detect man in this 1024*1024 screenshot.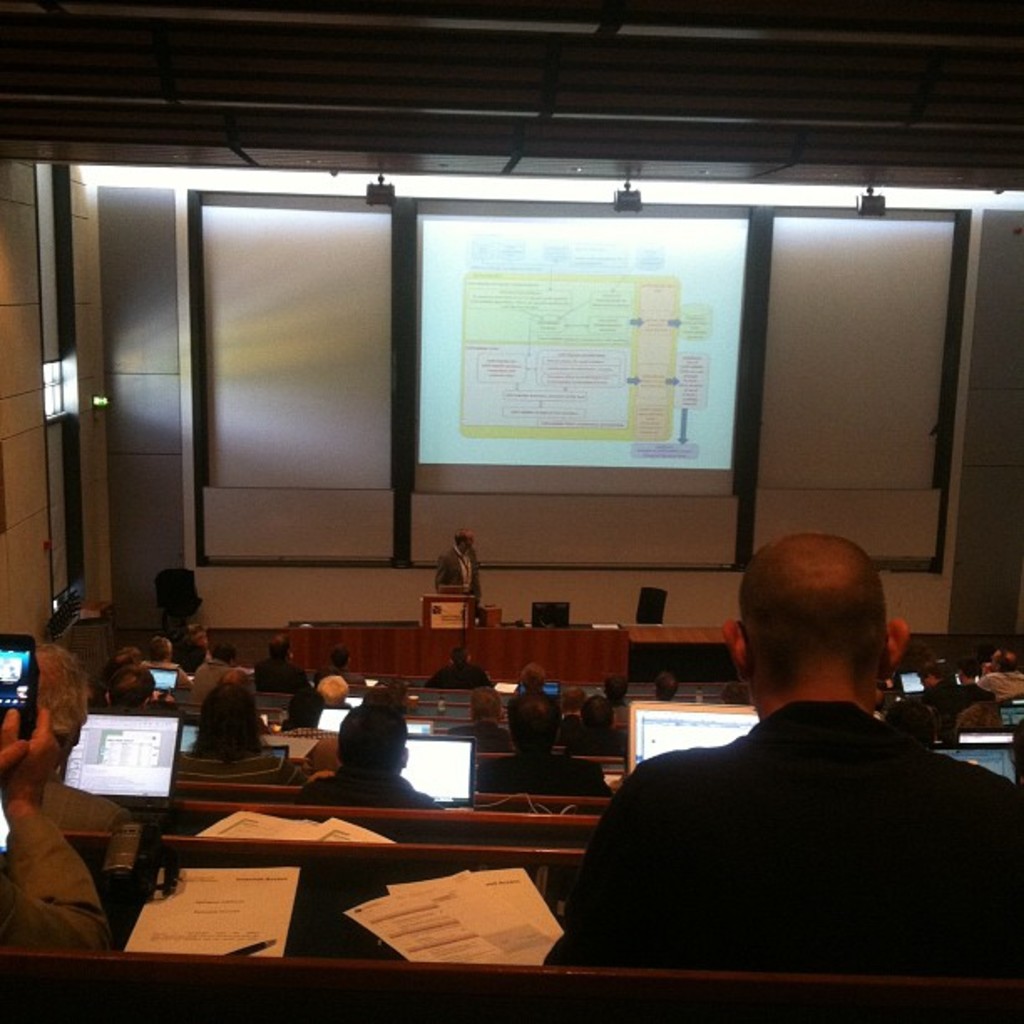
Detection: locate(425, 651, 497, 693).
